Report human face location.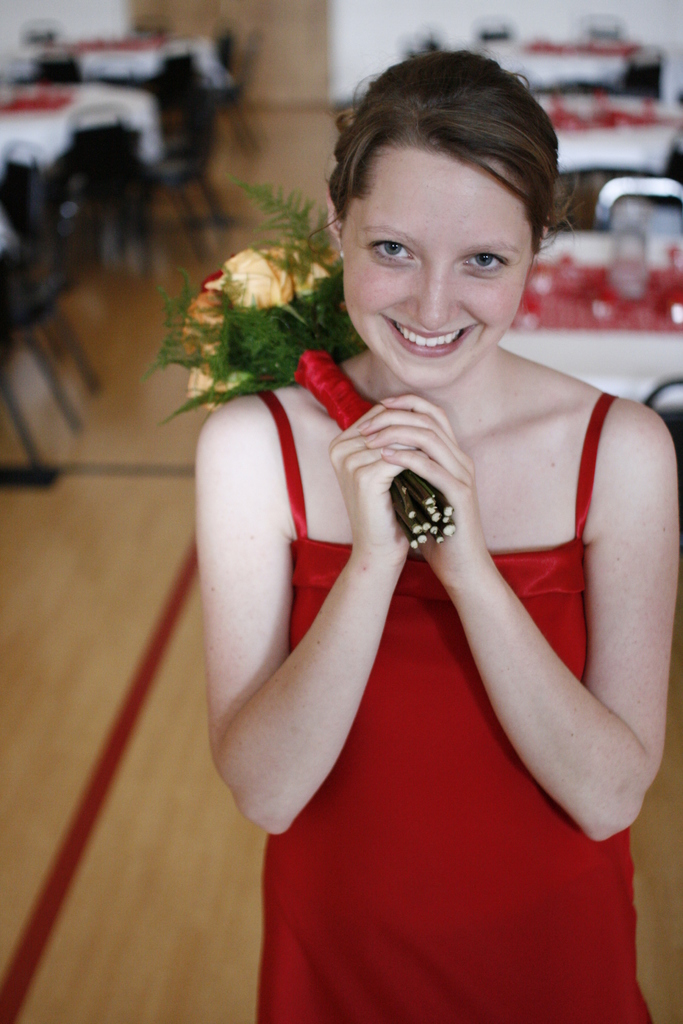
Report: (341,138,528,393).
